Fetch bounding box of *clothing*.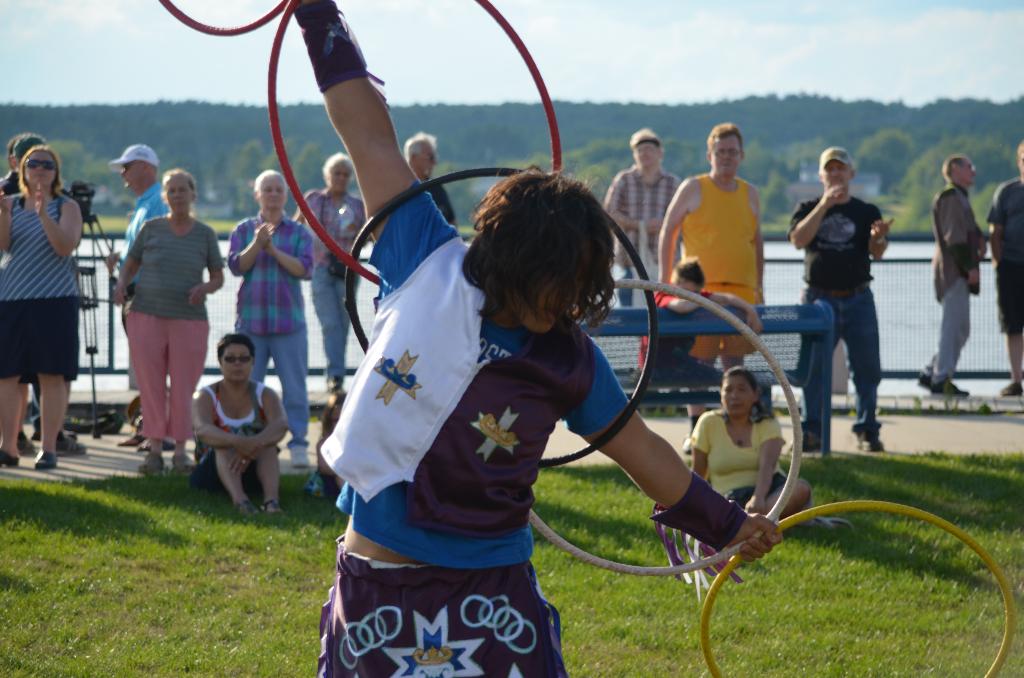
Bbox: Rect(984, 180, 1023, 339).
